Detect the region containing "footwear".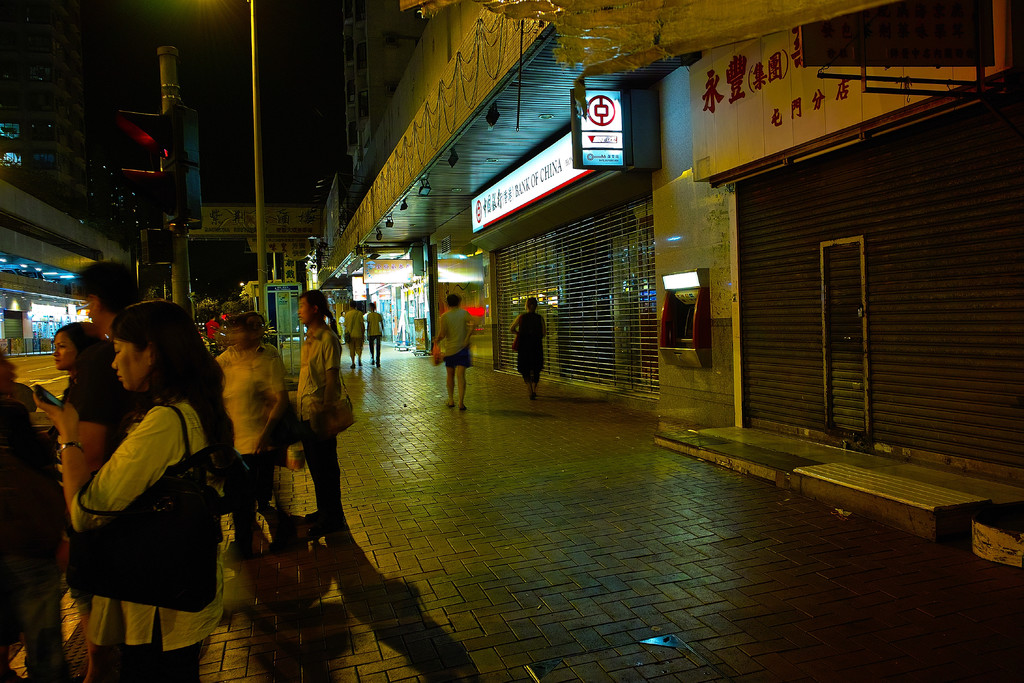
rect(447, 404, 456, 411).
